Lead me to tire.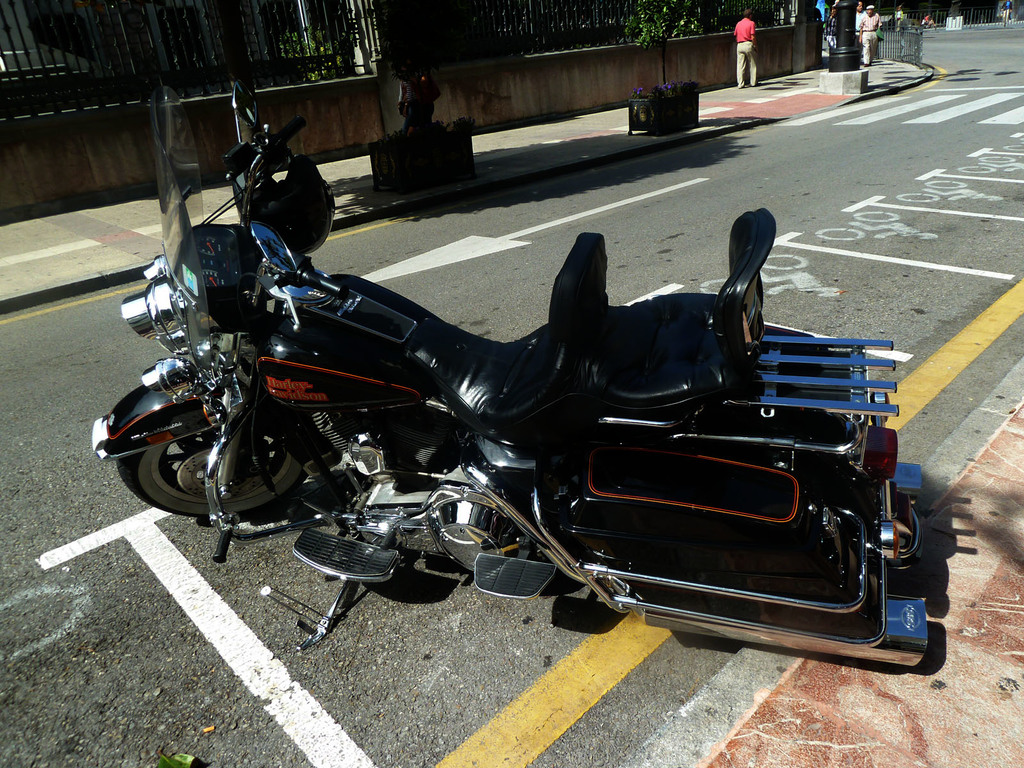
Lead to box=[115, 424, 298, 517].
